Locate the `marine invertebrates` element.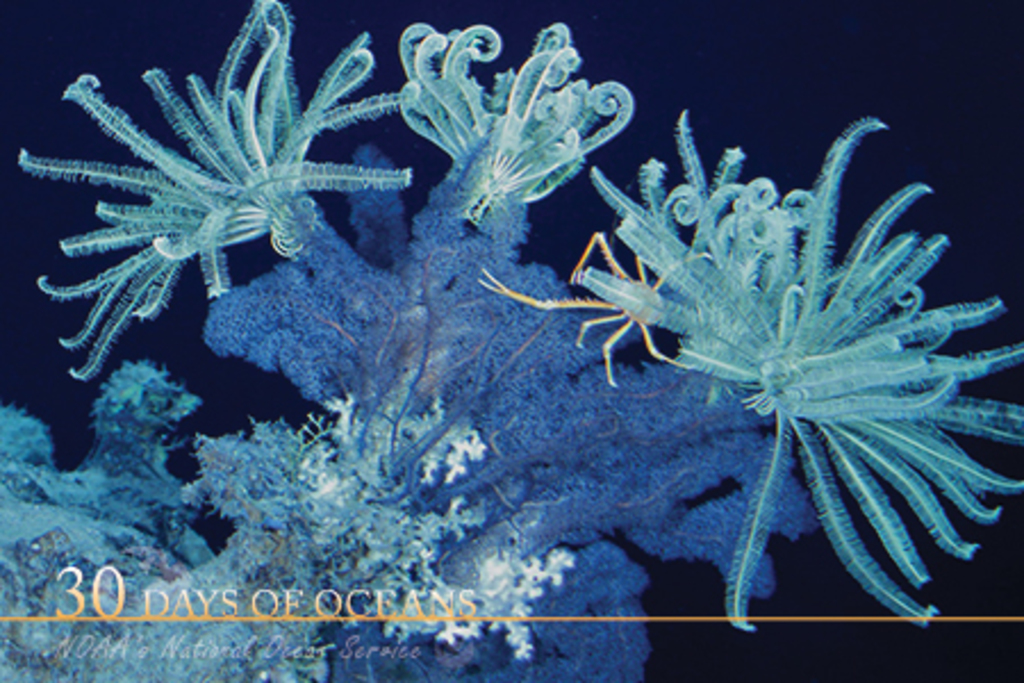
Element bbox: region(469, 102, 1022, 676).
